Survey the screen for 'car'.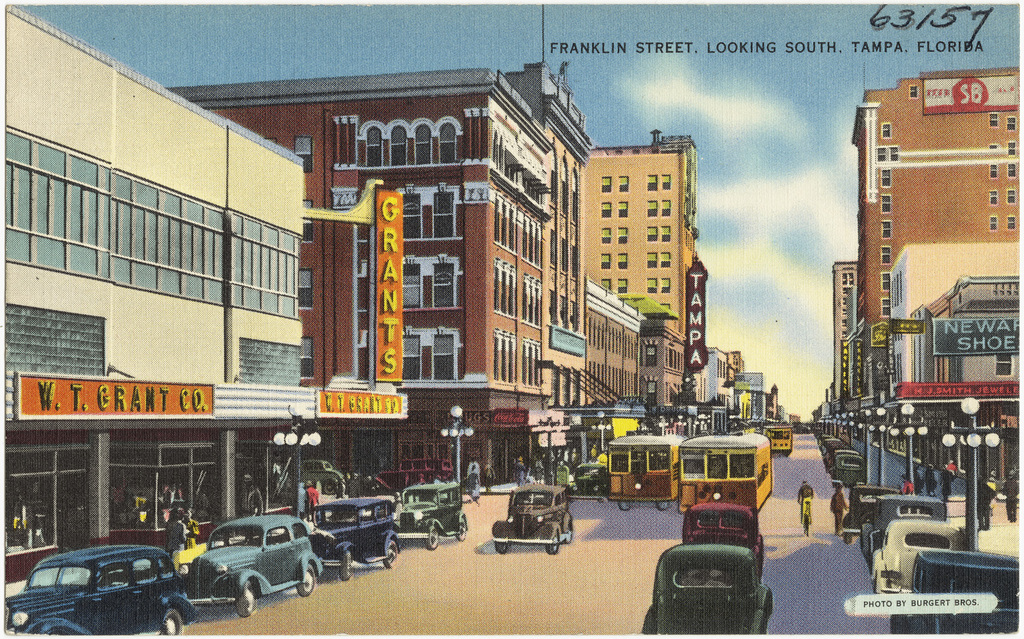
Survey found: Rect(180, 509, 329, 616).
